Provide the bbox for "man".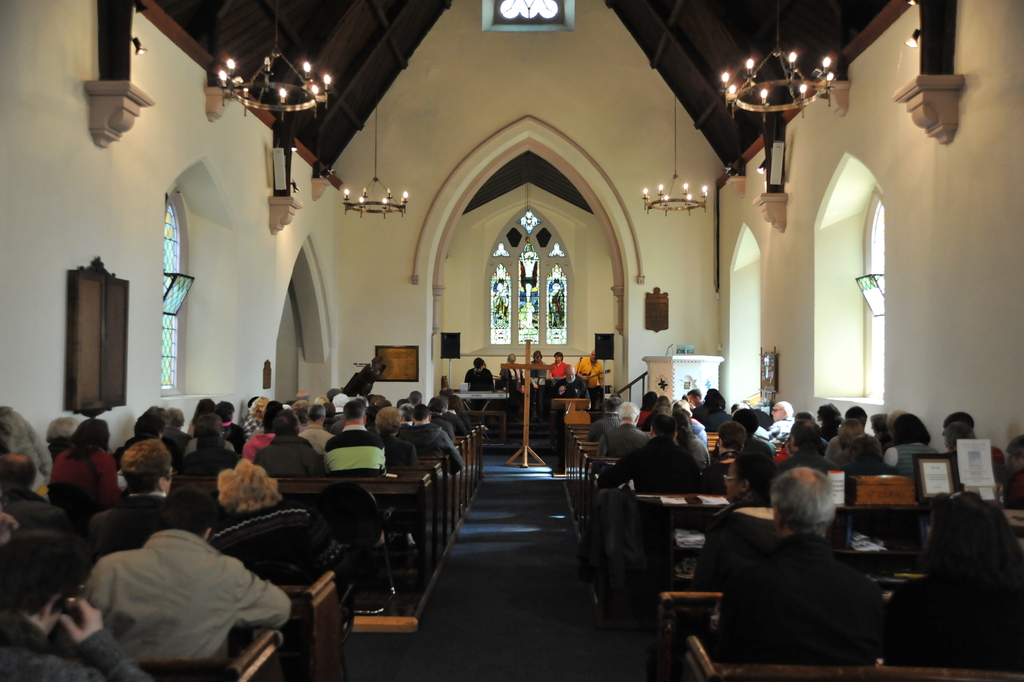
Rect(574, 349, 607, 394).
